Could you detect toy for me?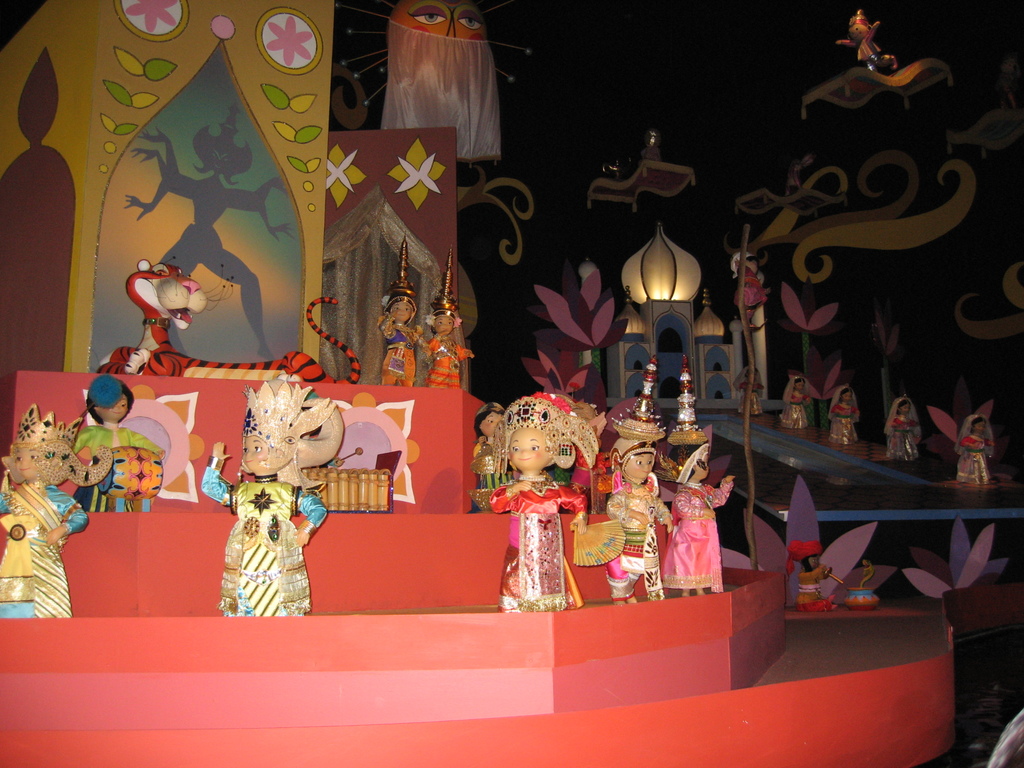
Detection result: crop(739, 368, 761, 417).
